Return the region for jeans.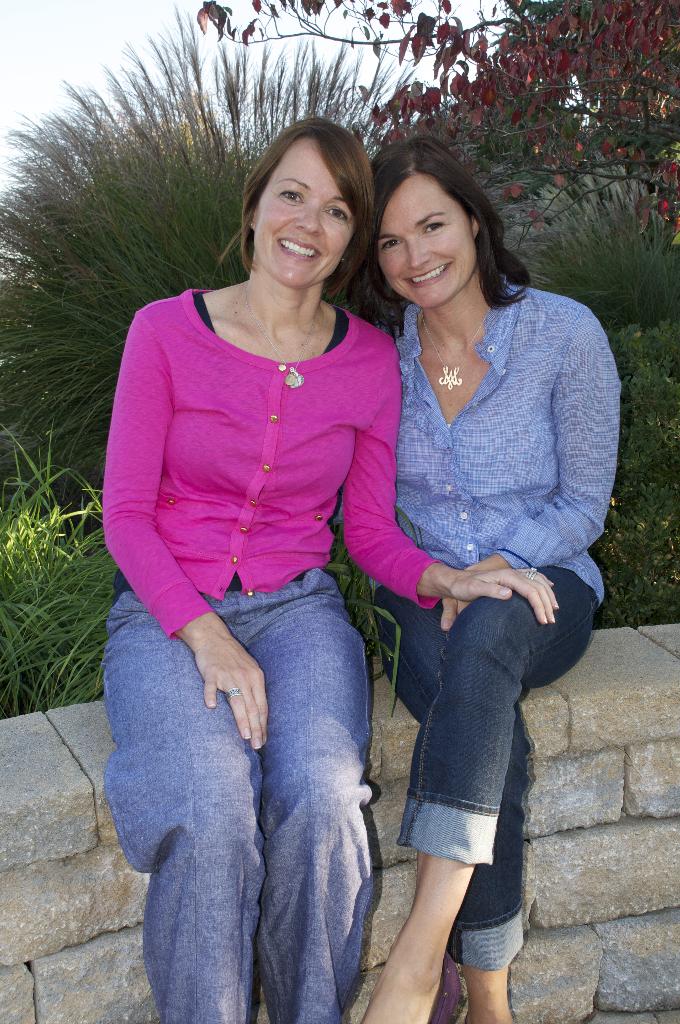
[left=373, top=566, right=599, bottom=974].
